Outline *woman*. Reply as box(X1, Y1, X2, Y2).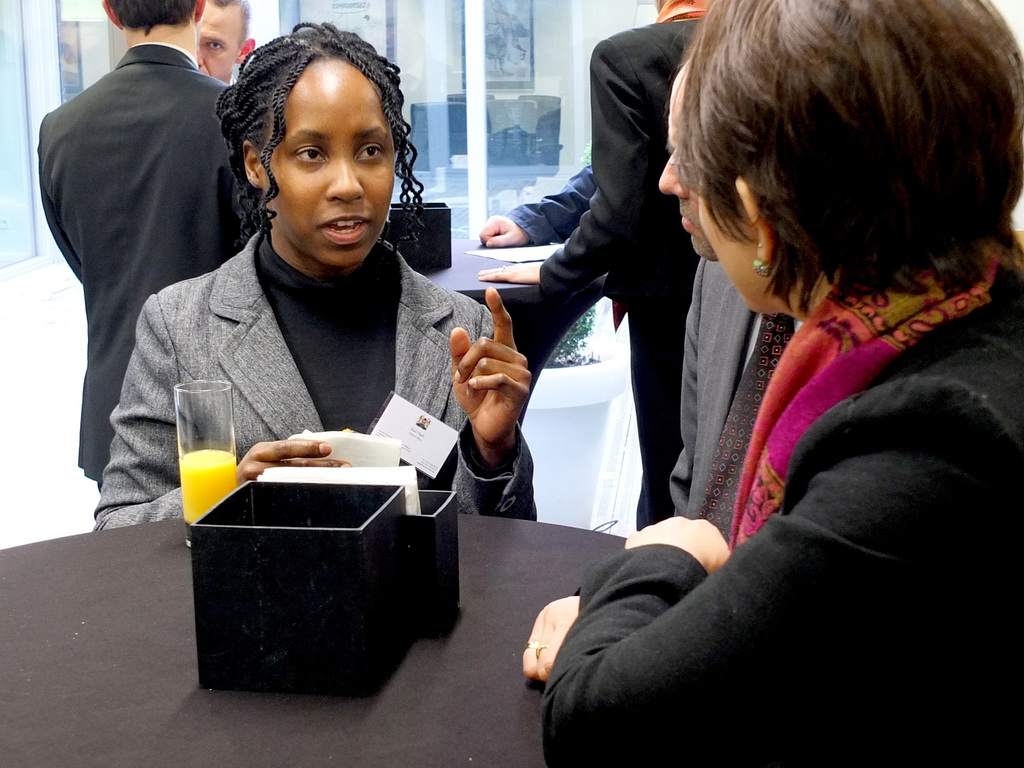
box(86, 19, 535, 531).
